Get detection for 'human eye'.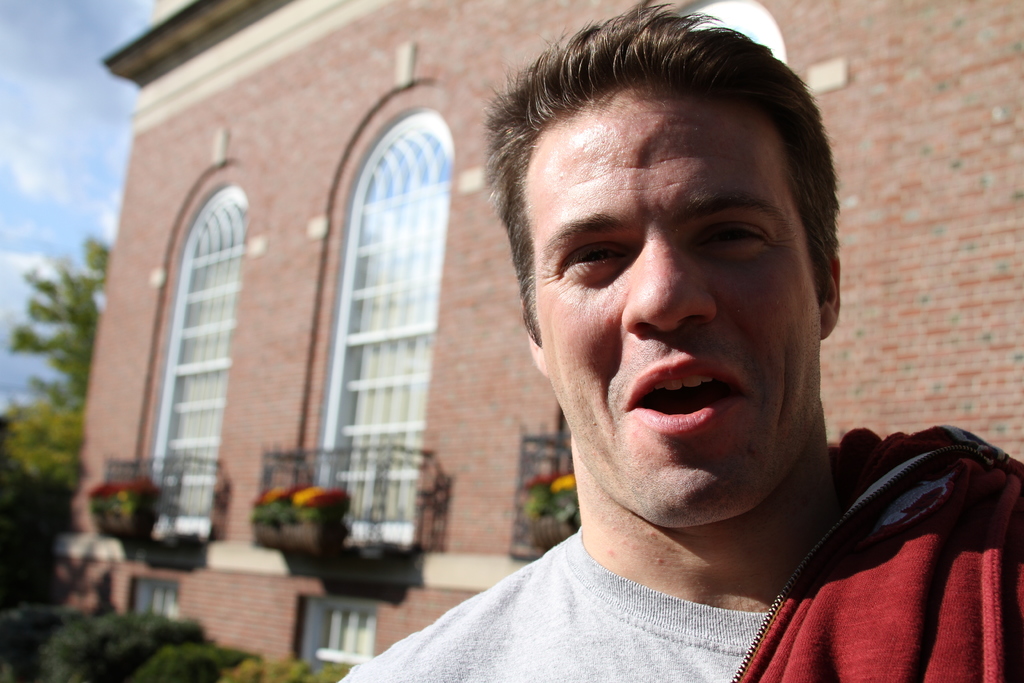
Detection: {"x1": 550, "y1": 232, "x2": 631, "y2": 278}.
